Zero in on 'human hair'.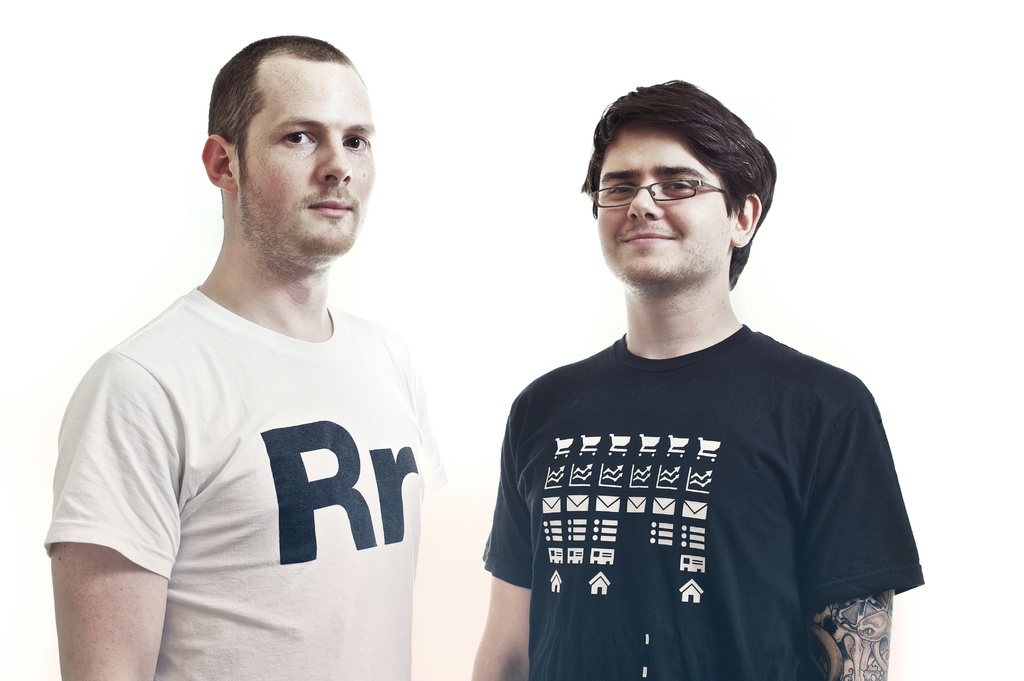
Zeroed in: bbox=[204, 36, 350, 172].
